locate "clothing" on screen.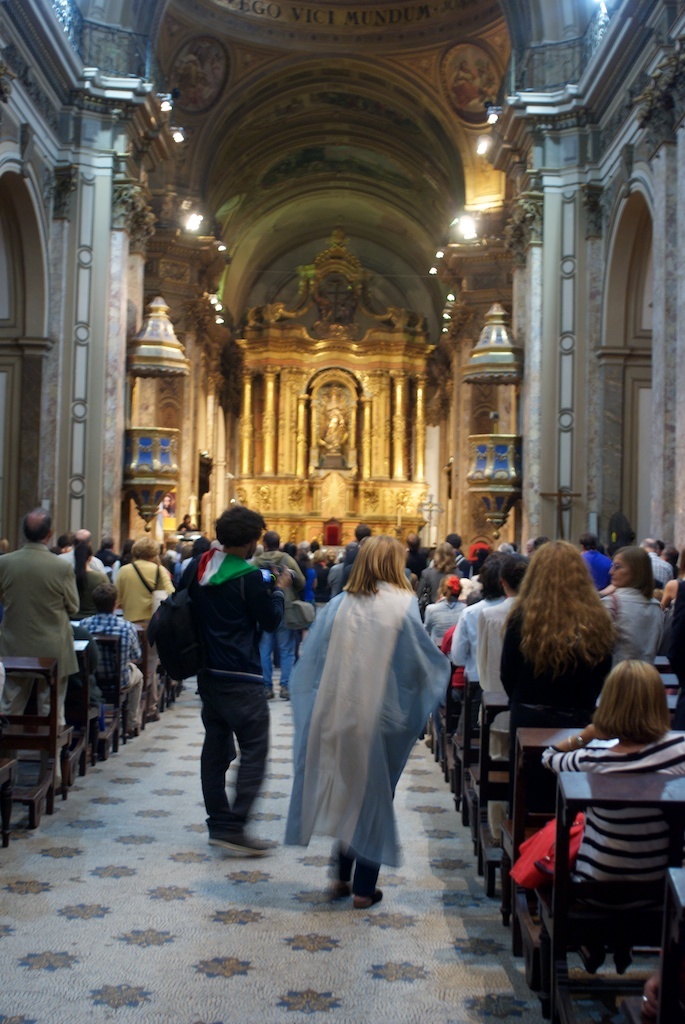
On screen at (117, 560, 173, 654).
